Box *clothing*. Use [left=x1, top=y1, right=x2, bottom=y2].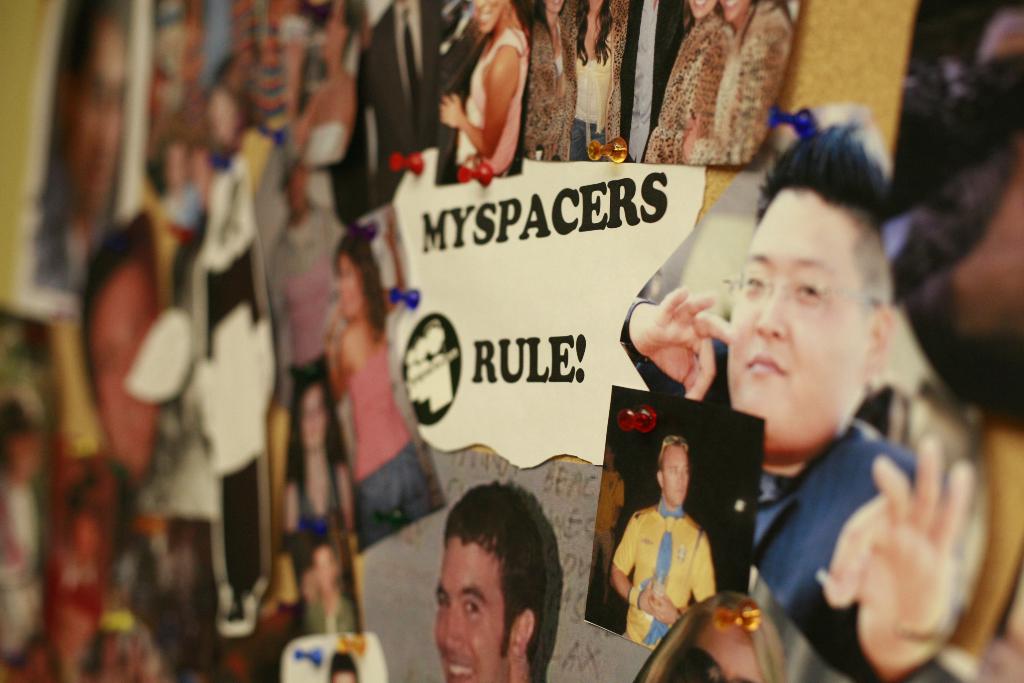
[left=332, top=329, right=448, bottom=558].
